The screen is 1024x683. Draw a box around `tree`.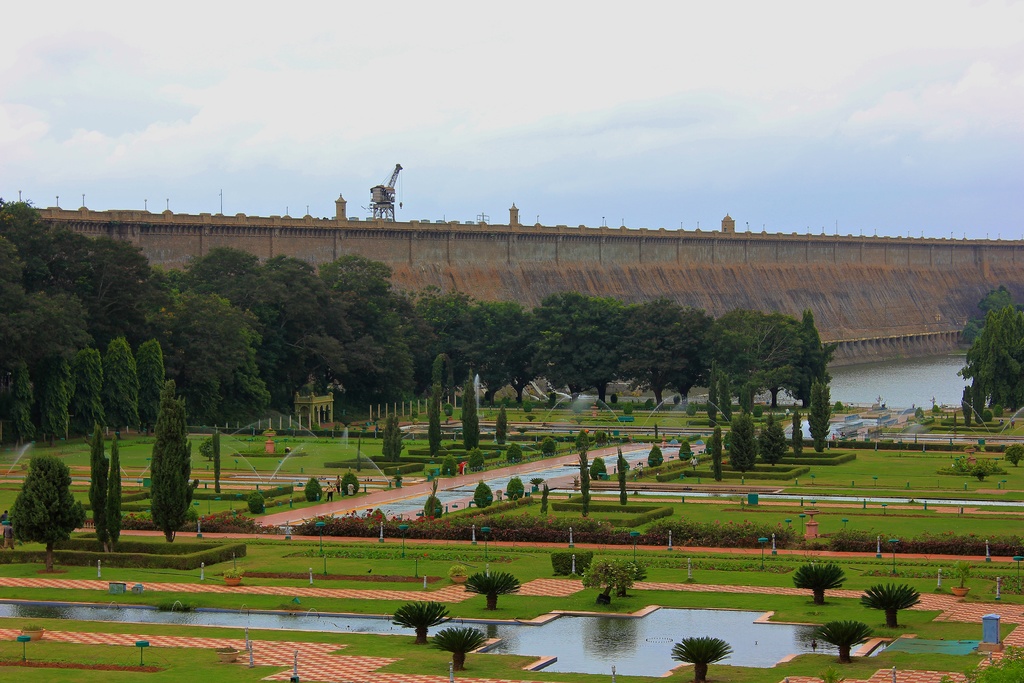
435, 625, 485, 672.
